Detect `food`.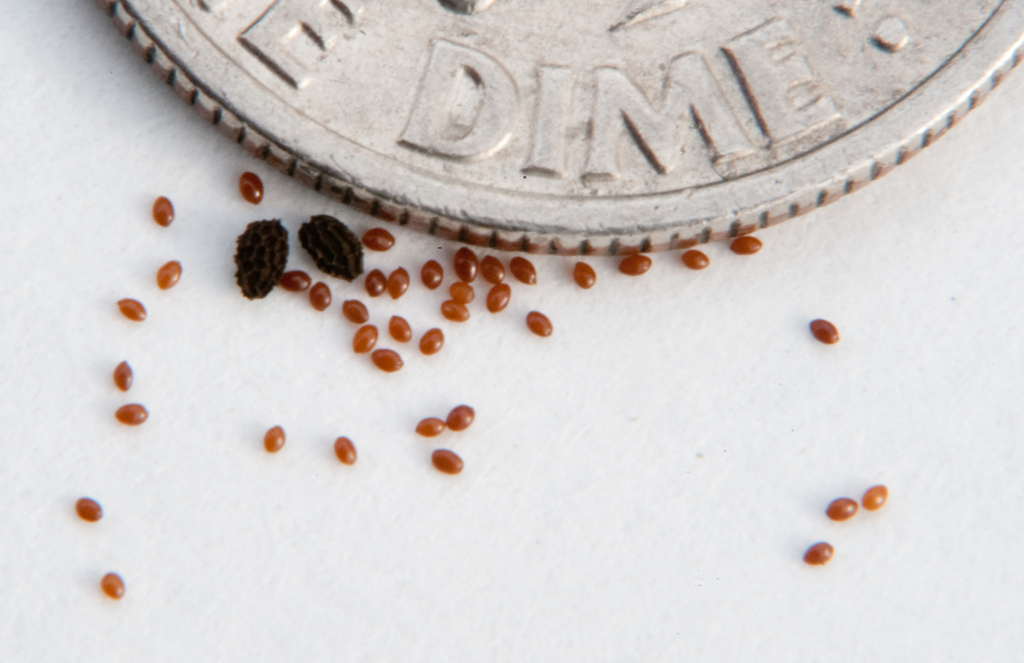
Detected at region(422, 259, 447, 289).
